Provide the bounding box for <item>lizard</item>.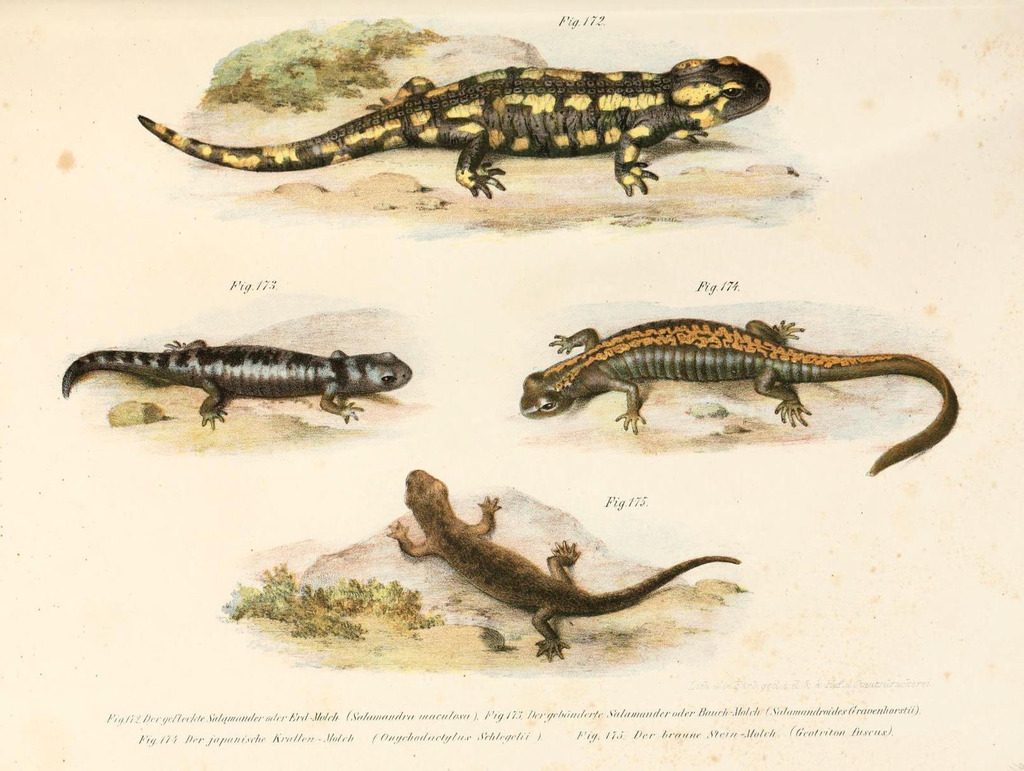
l=61, t=333, r=409, b=428.
